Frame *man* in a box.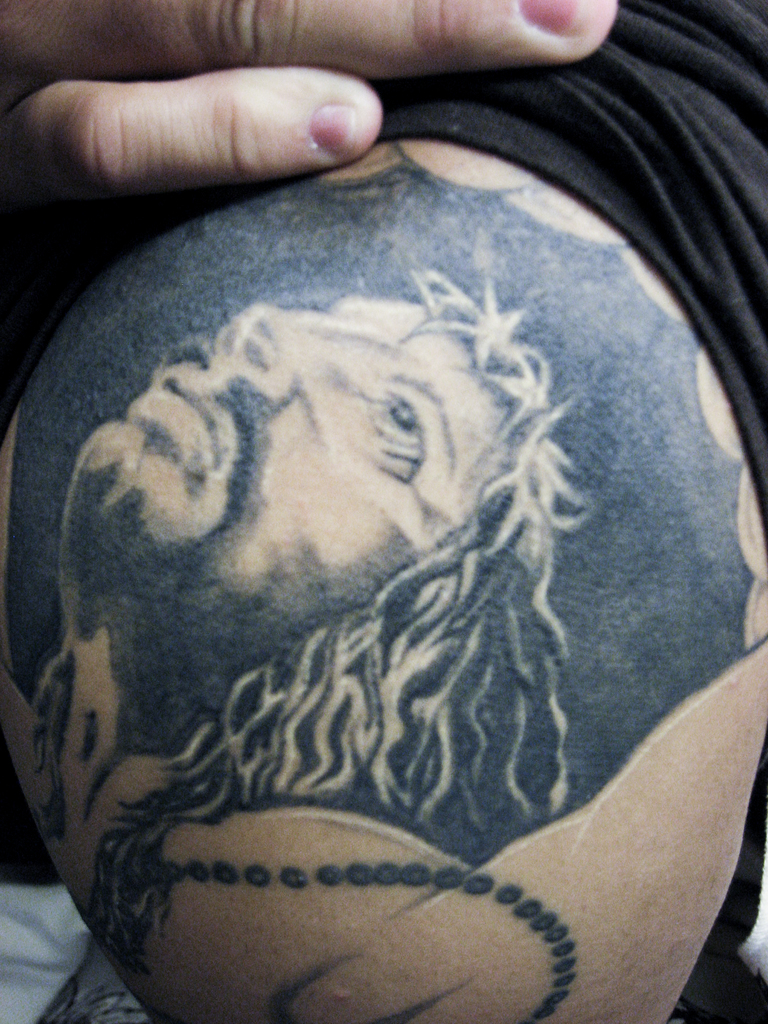
<box>24,259,595,868</box>.
